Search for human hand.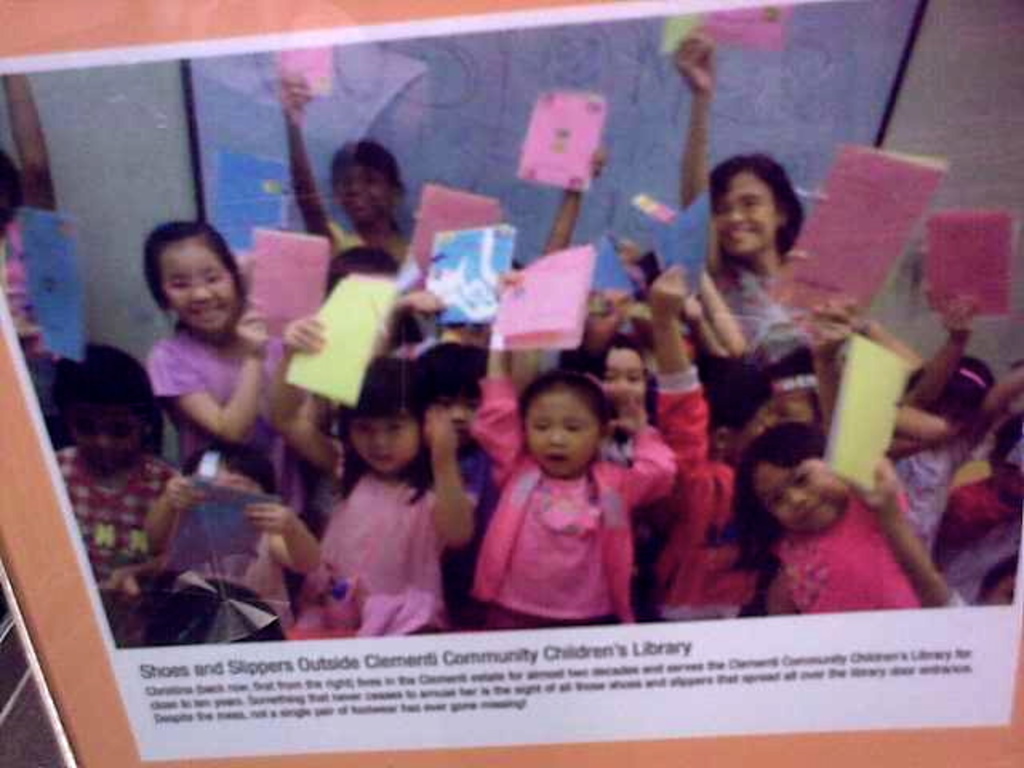
Found at (938, 299, 978, 346).
